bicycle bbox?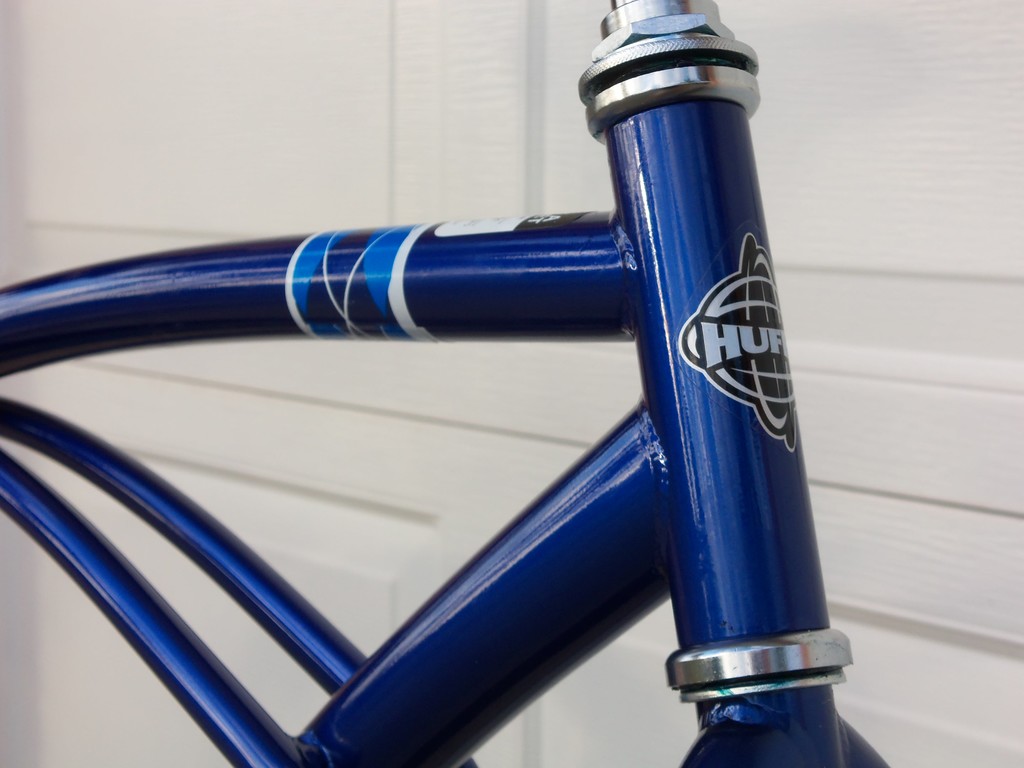
(0, 0, 905, 767)
